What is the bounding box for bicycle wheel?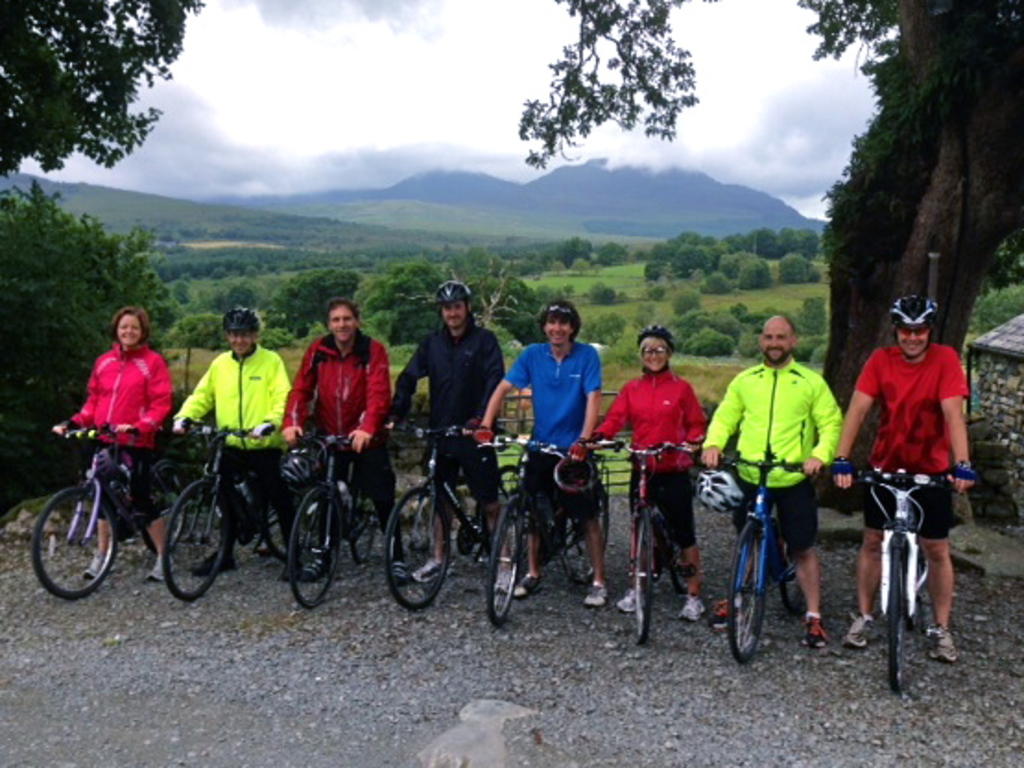
Rect(135, 456, 190, 556).
